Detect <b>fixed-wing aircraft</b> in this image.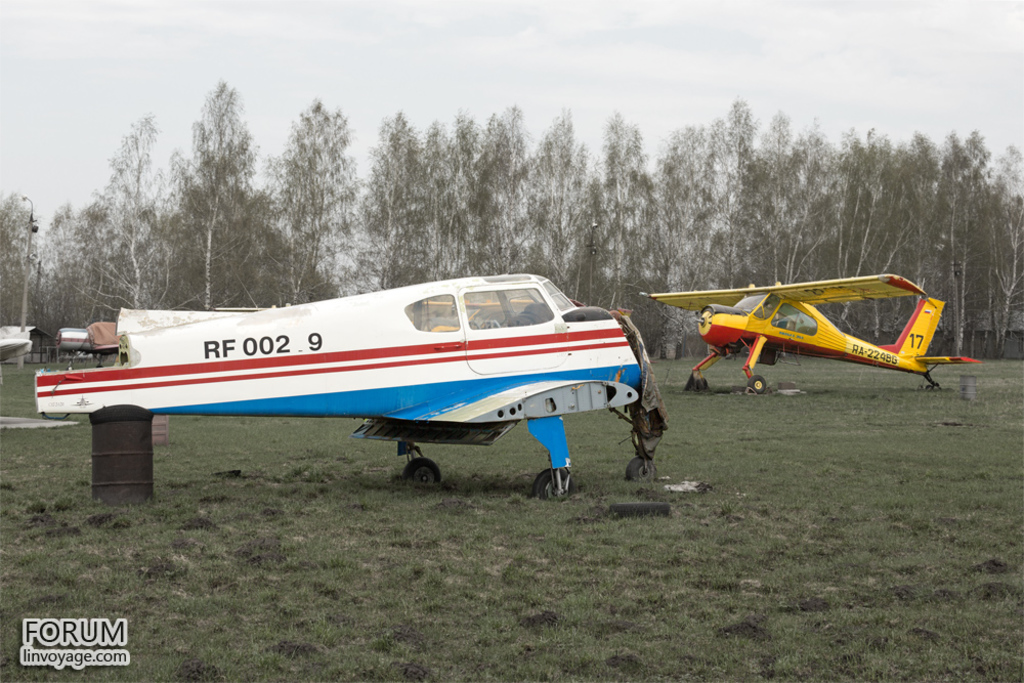
Detection: [643,273,983,395].
